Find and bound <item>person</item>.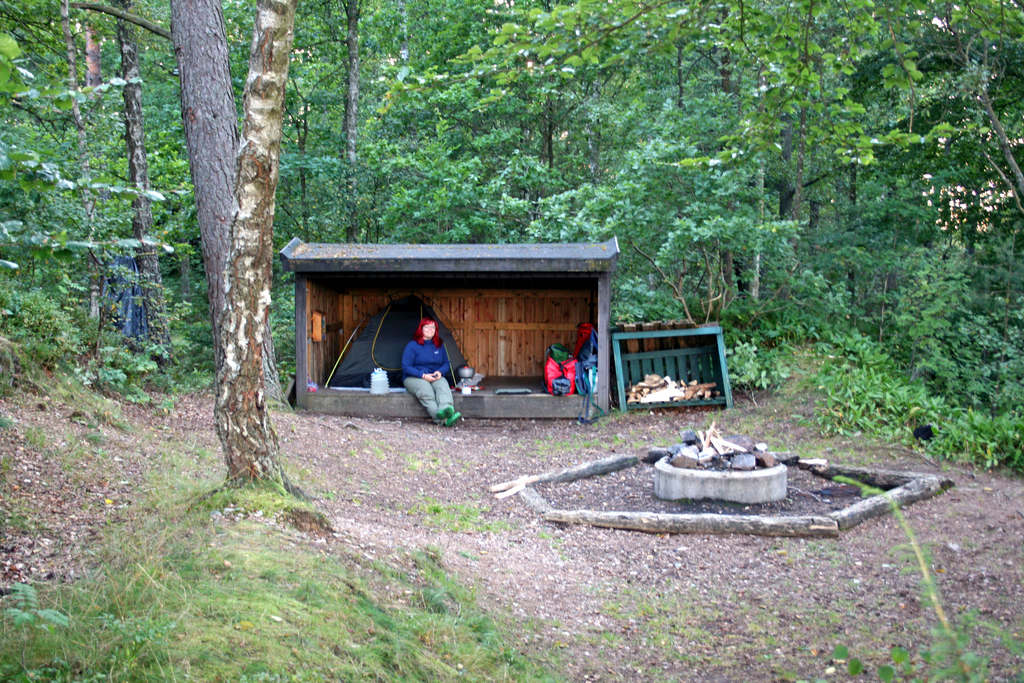
Bound: box(395, 315, 461, 430).
